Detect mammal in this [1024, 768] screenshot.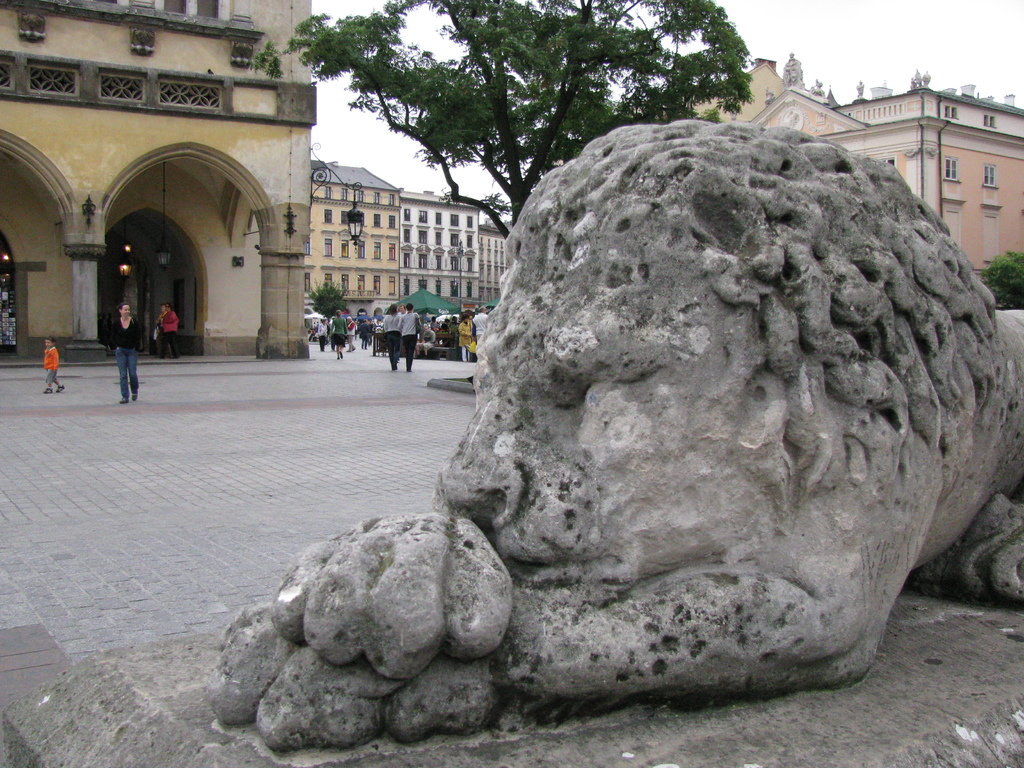
Detection: {"x1": 159, "y1": 303, "x2": 179, "y2": 357}.
